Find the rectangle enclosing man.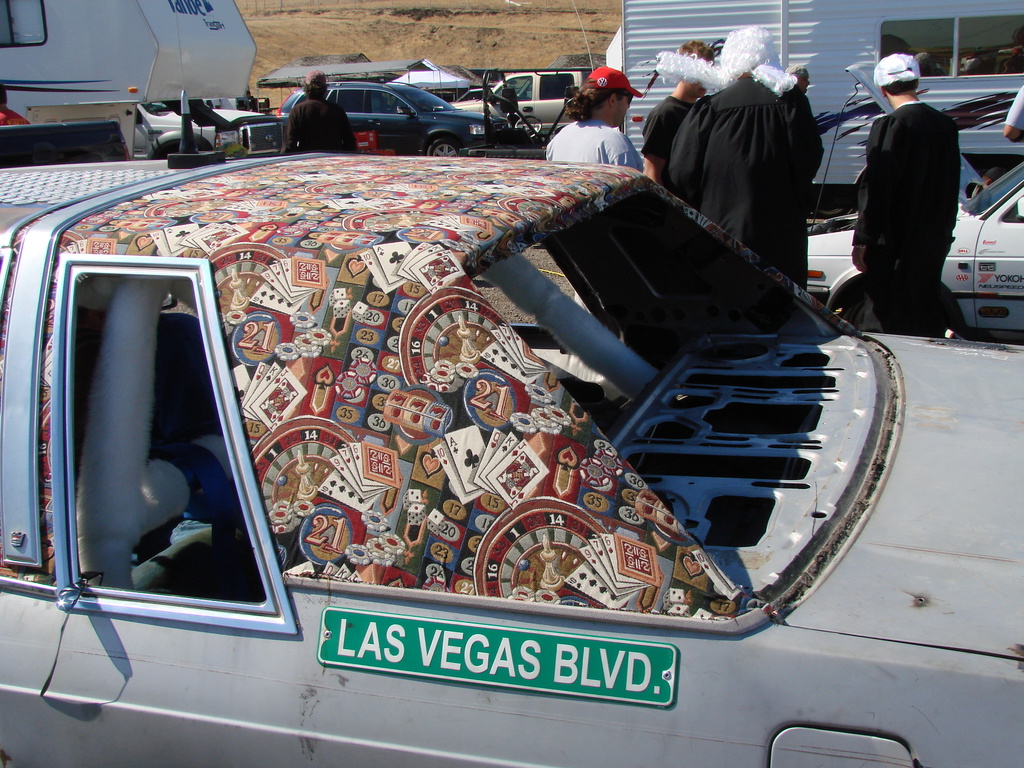
(844, 44, 950, 349).
